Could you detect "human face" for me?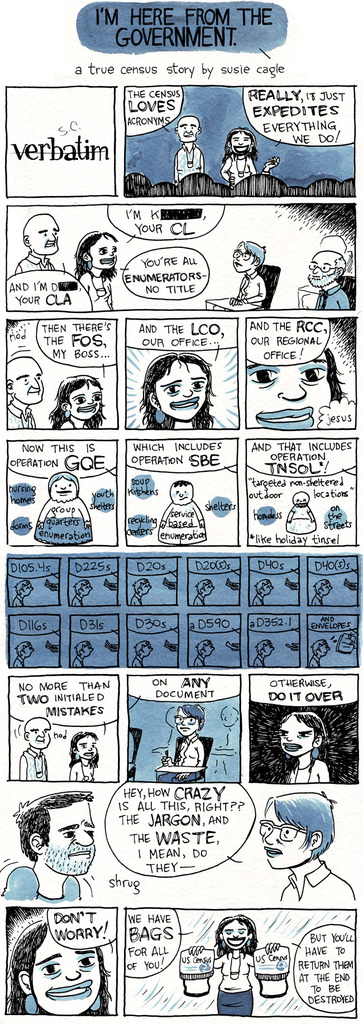
Detection result: <box>23,714,51,748</box>.
